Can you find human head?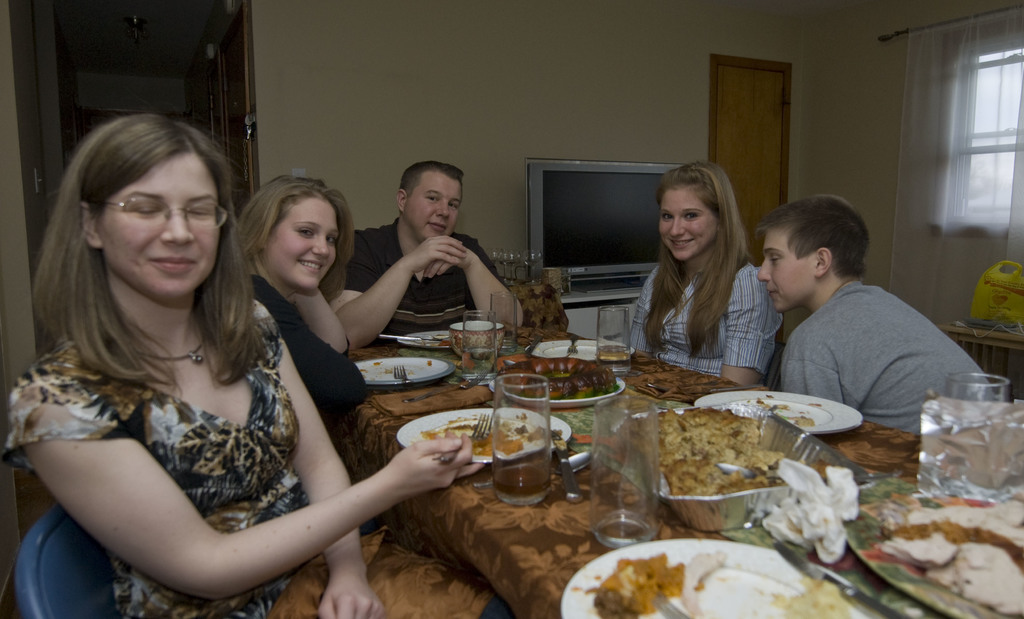
Yes, bounding box: bbox=[393, 161, 465, 243].
